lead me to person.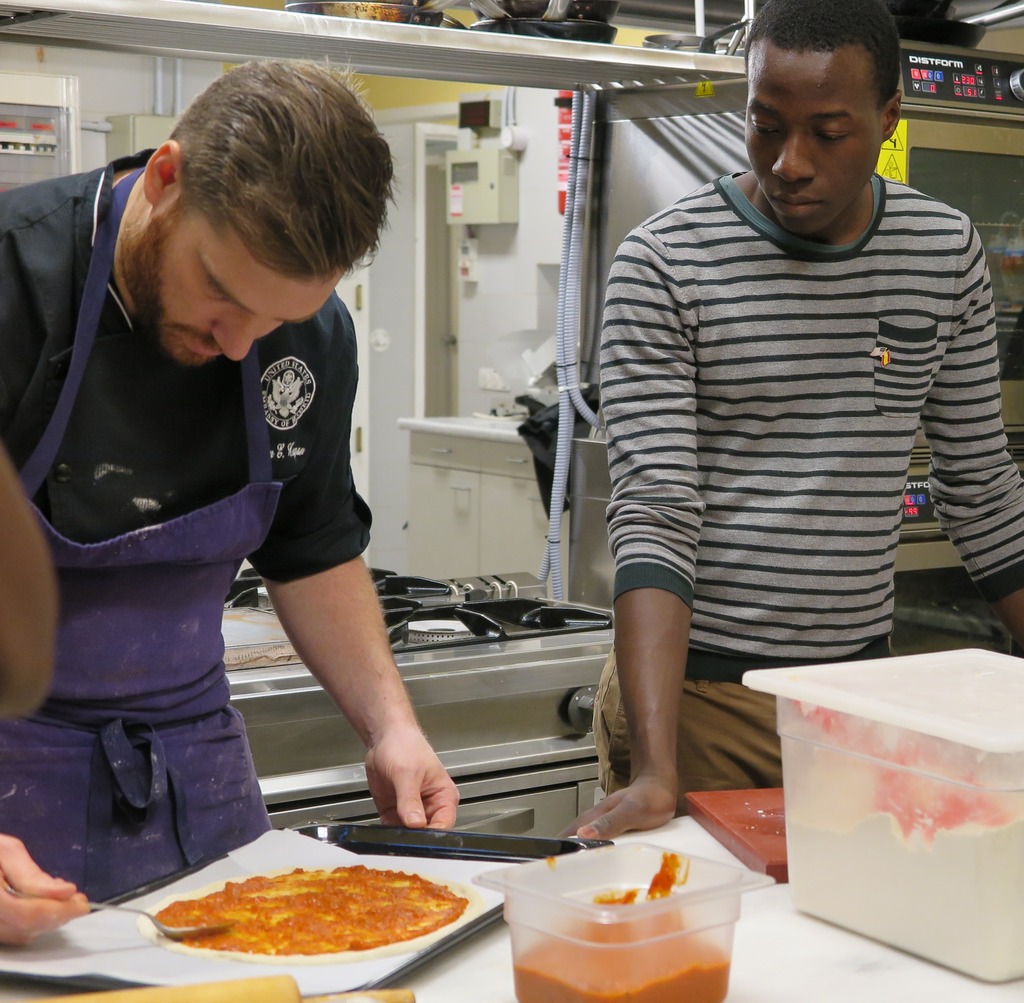
Lead to 554,0,1023,844.
